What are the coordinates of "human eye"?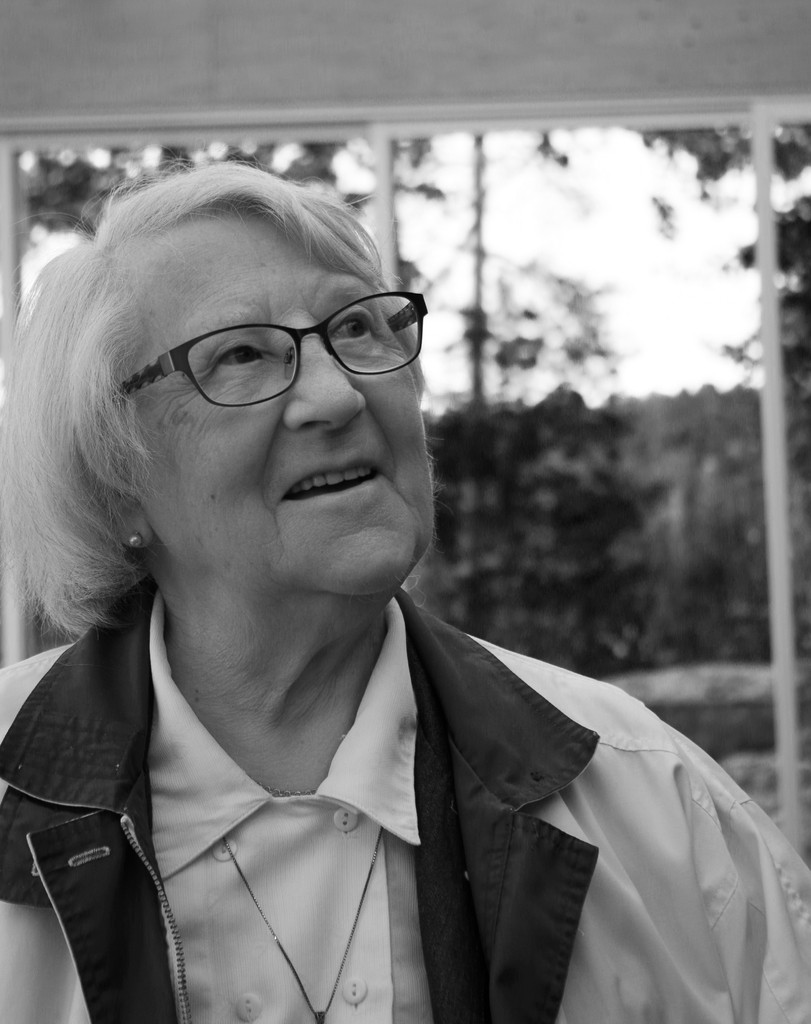
(left=205, top=334, right=277, bottom=385).
